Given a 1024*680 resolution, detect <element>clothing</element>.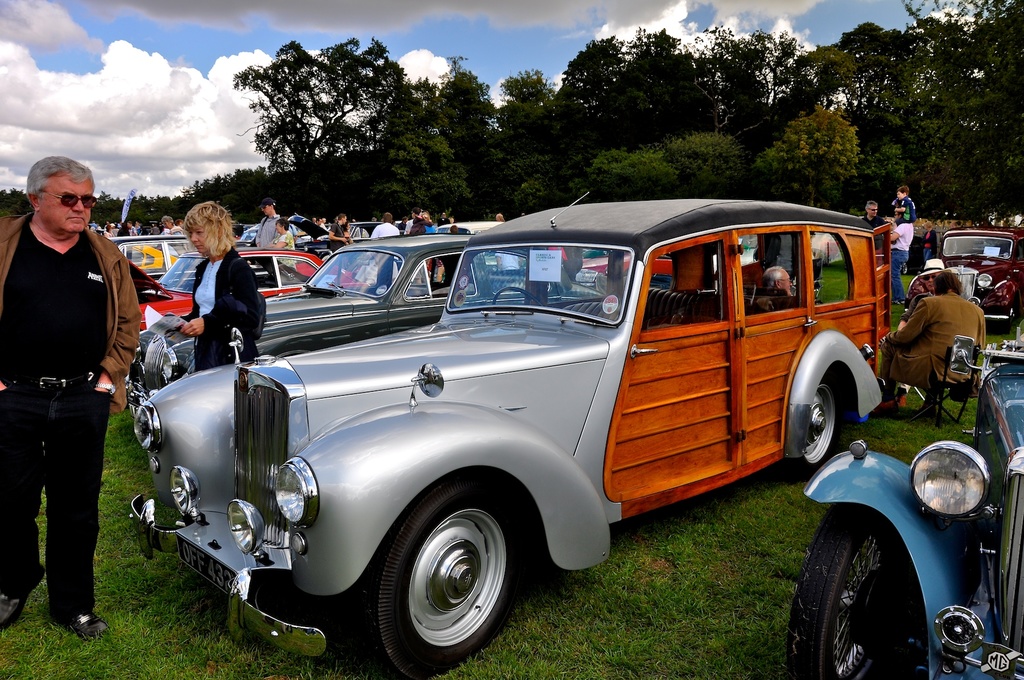
(x1=260, y1=214, x2=282, y2=249).
